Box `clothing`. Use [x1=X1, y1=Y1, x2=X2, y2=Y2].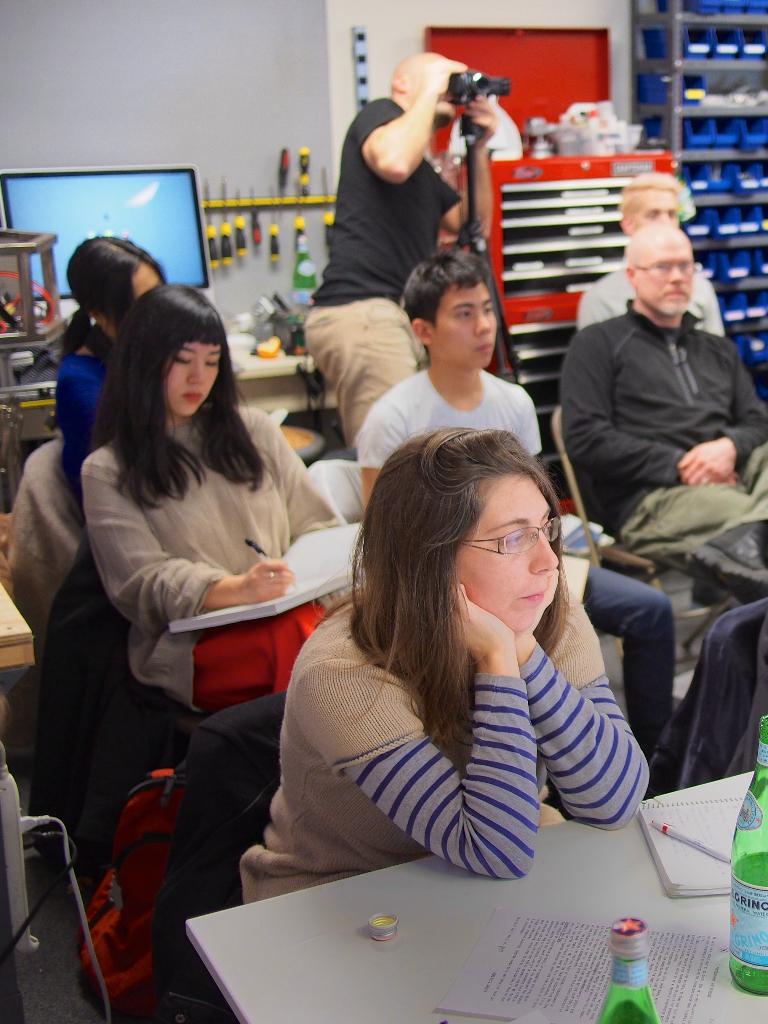
[x1=247, y1=594, x2=657, y2=915].
